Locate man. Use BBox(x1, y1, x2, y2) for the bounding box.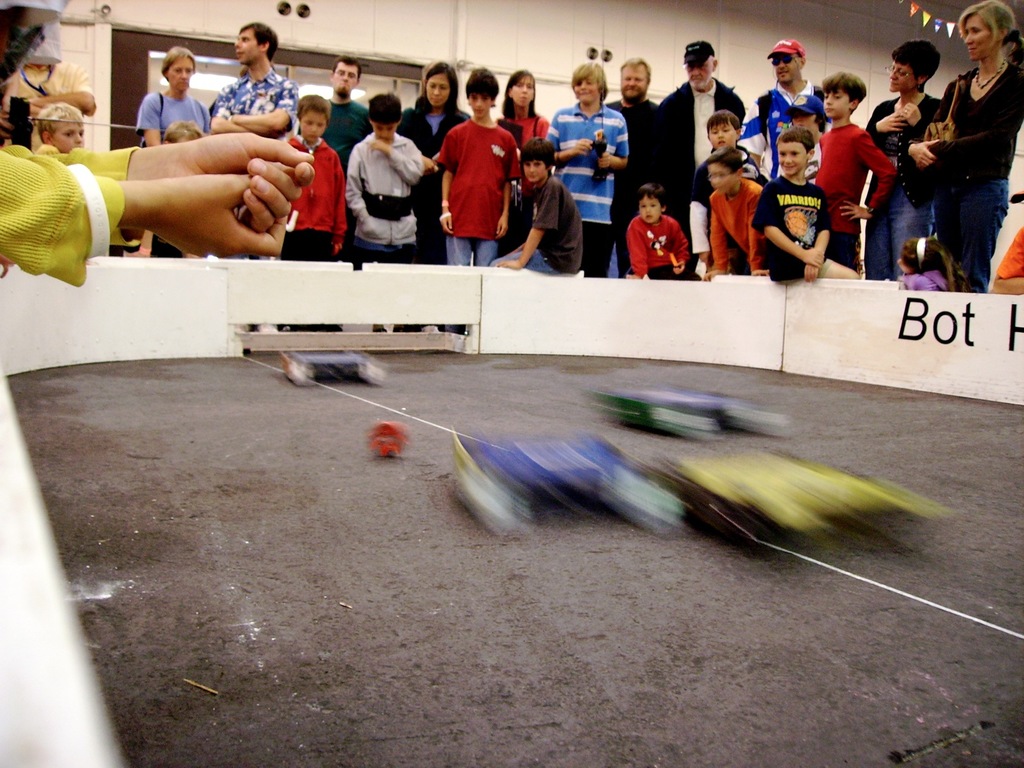
BBox(691, 111, 760, 173).
